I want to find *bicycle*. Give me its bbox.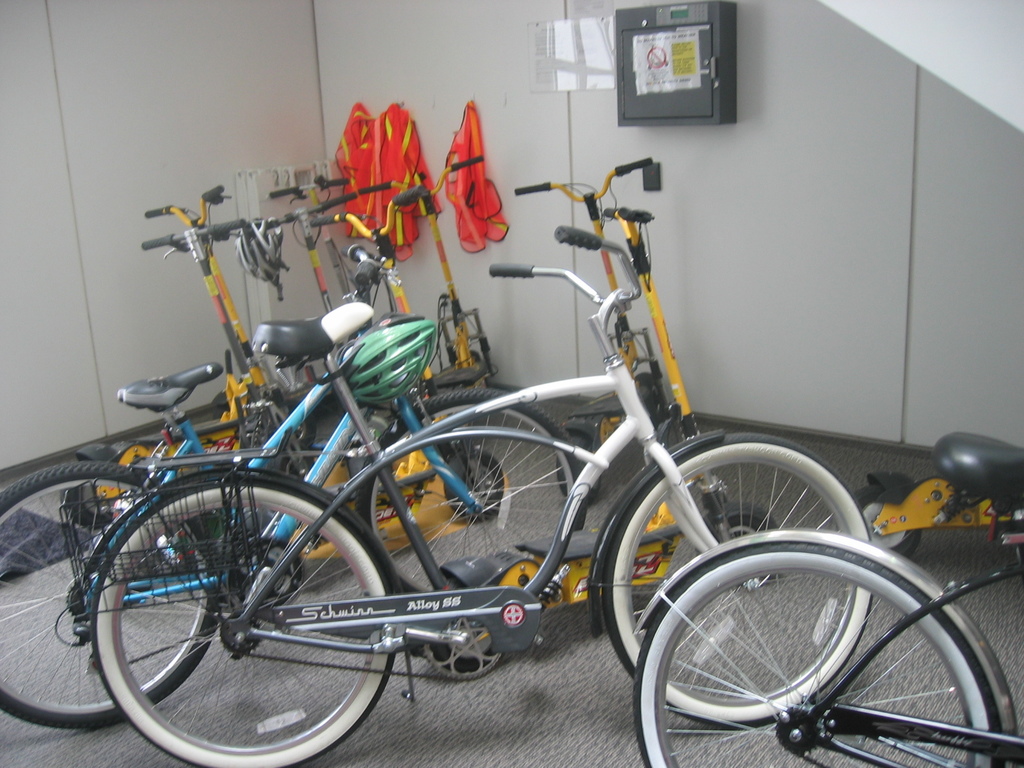
{"x1": 0, "y1": 243, "x2": 578, "y2": 732}.
